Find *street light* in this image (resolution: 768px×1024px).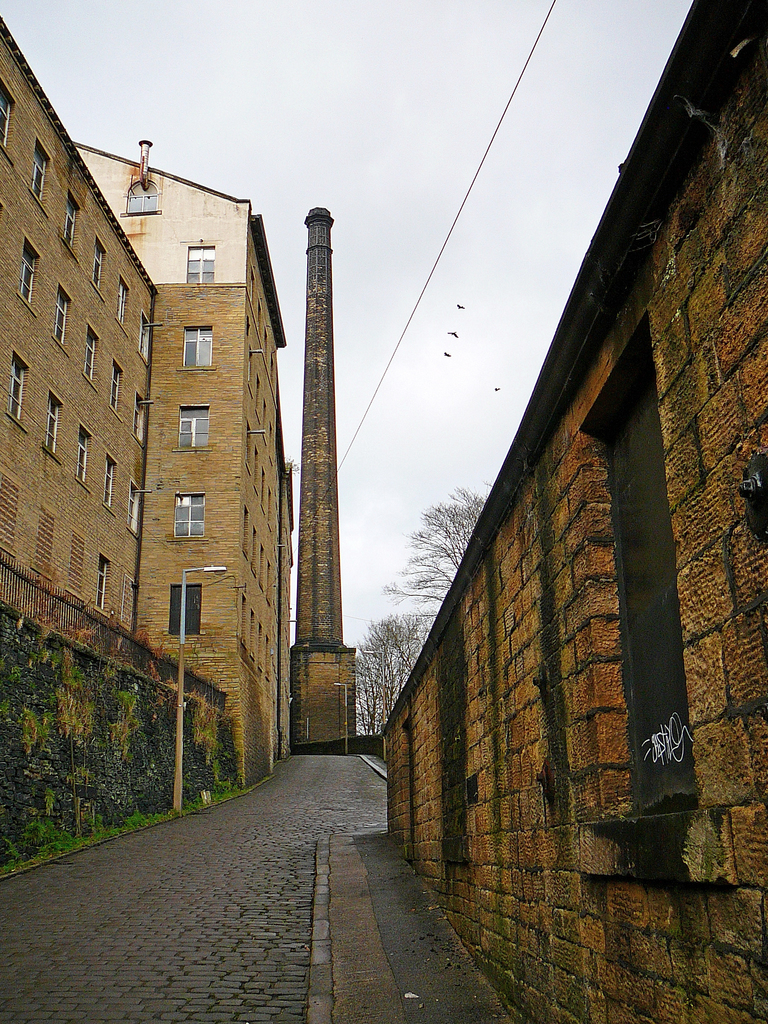
328, 682, 355, 758.
